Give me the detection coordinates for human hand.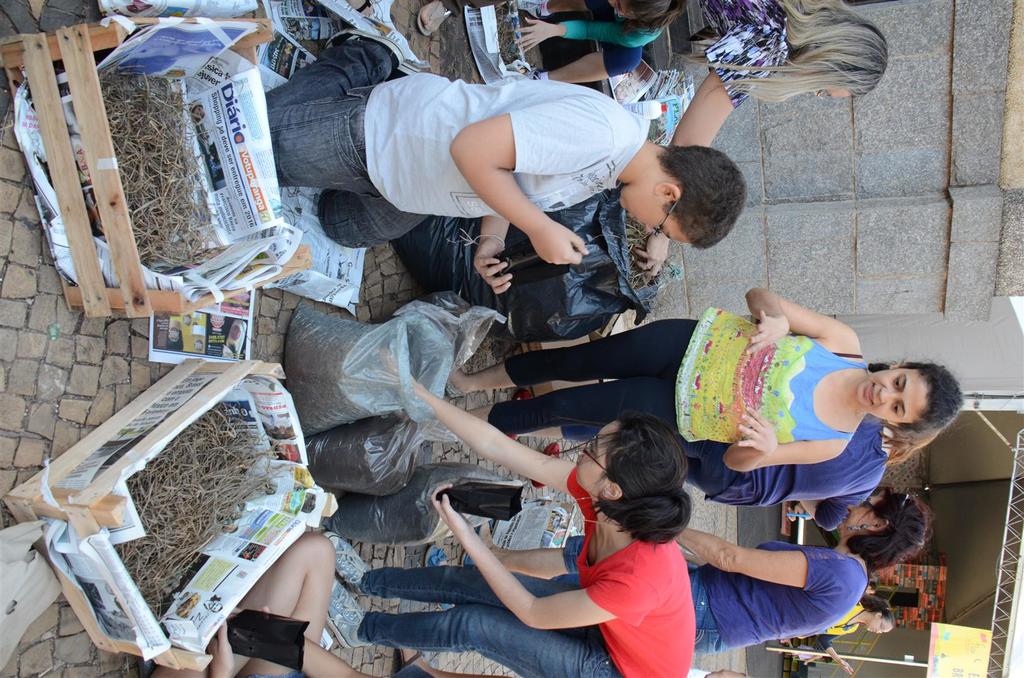
region(379, 347, 422, 391).
